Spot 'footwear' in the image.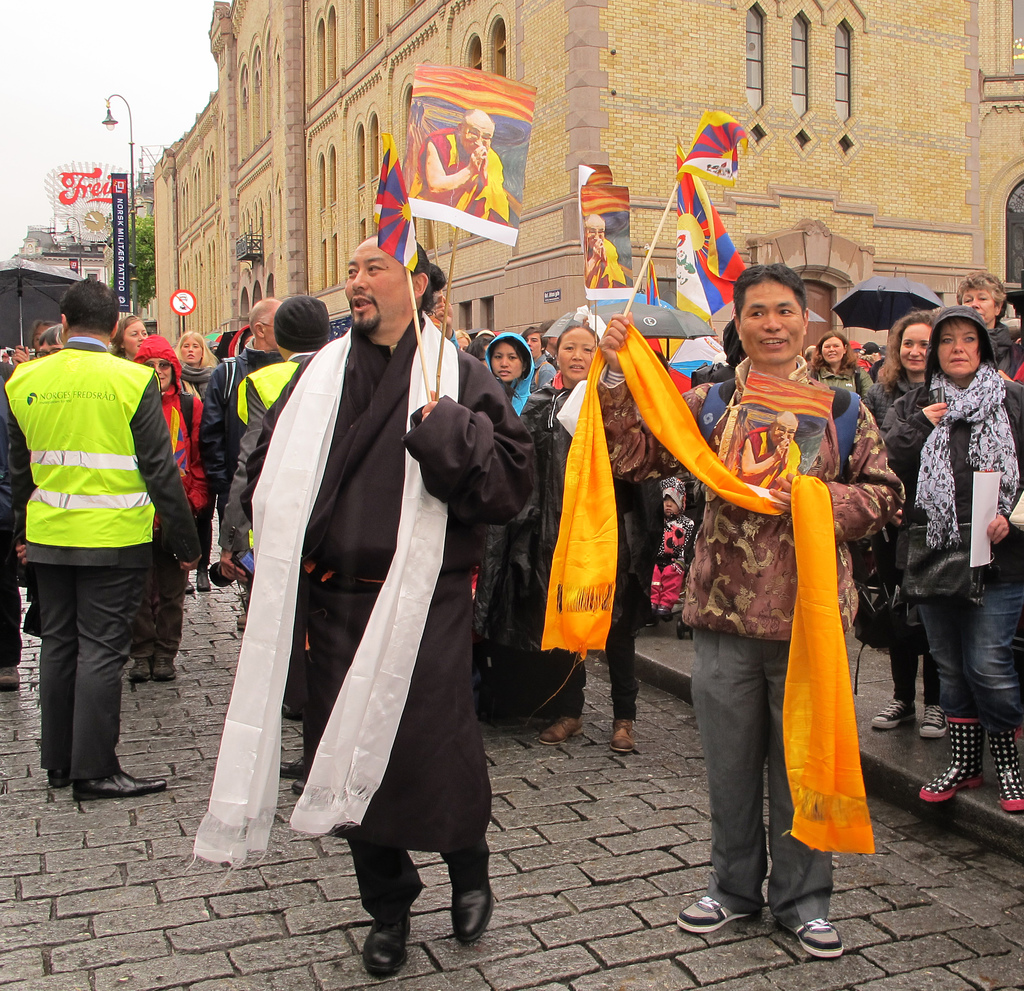
'footwear' found at left=864, top=697, right=916, bottom=734.
